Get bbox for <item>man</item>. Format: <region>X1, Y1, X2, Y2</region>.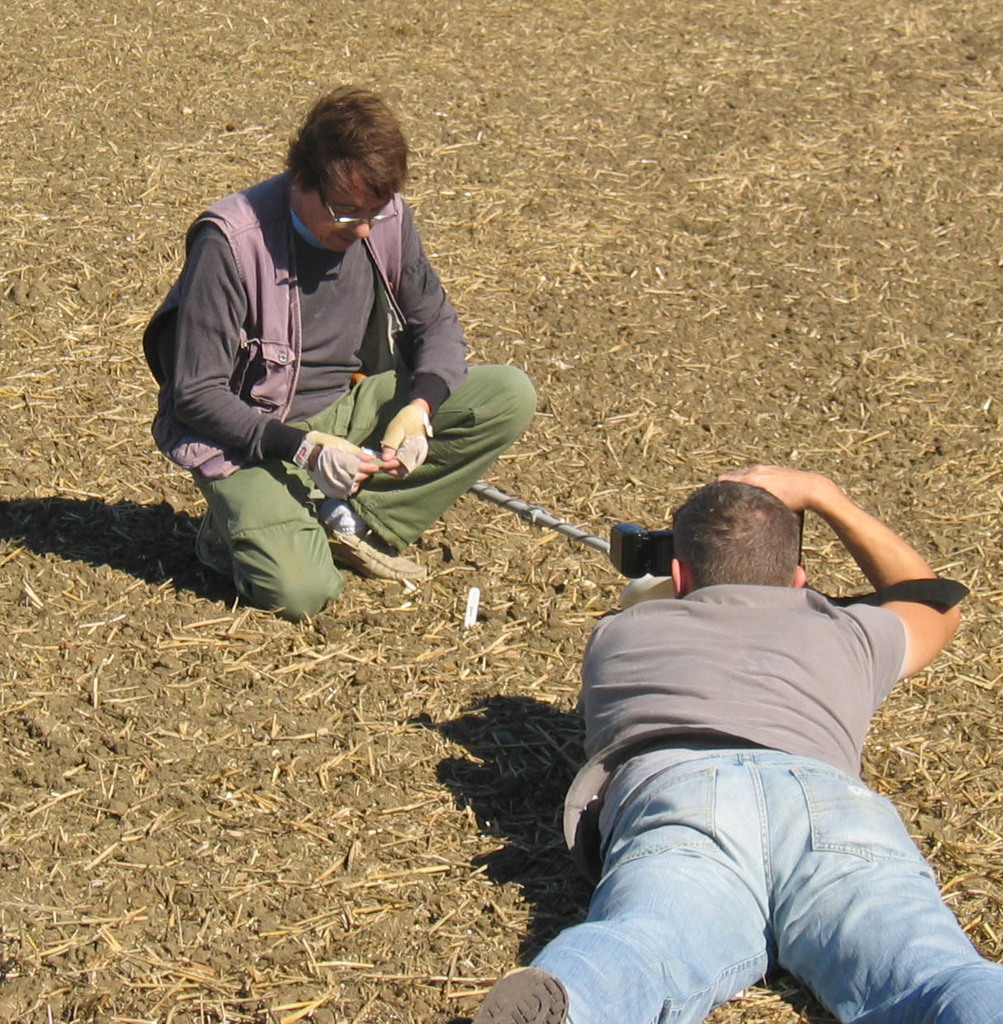
<region>137, 84, 539, 625</region>.
